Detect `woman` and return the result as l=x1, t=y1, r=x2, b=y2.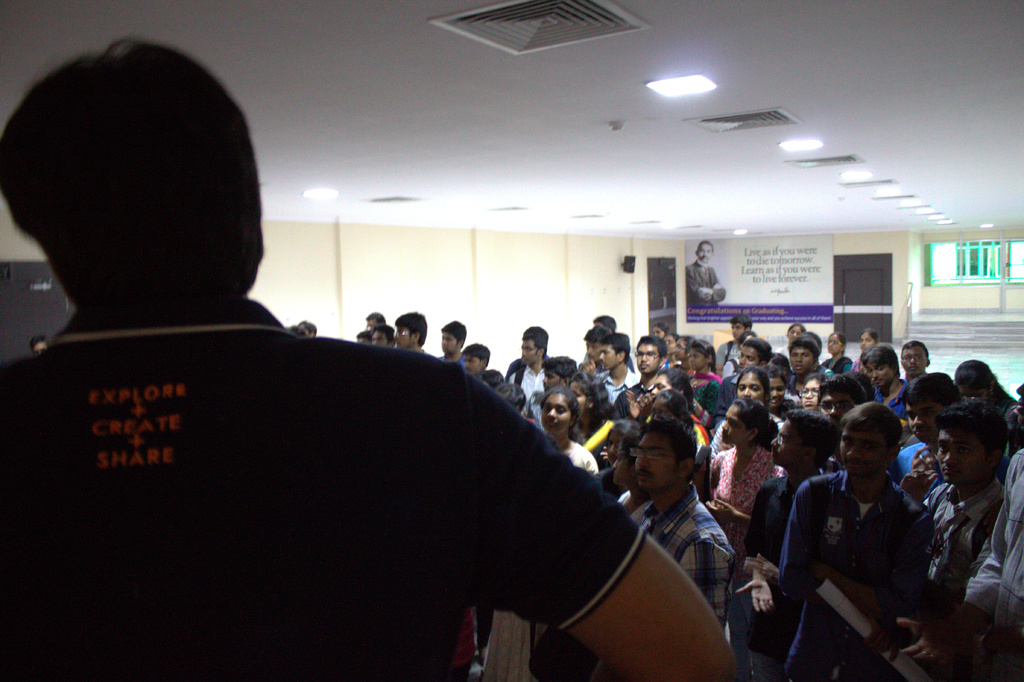
l=852, t=326, r=874, b=377.
